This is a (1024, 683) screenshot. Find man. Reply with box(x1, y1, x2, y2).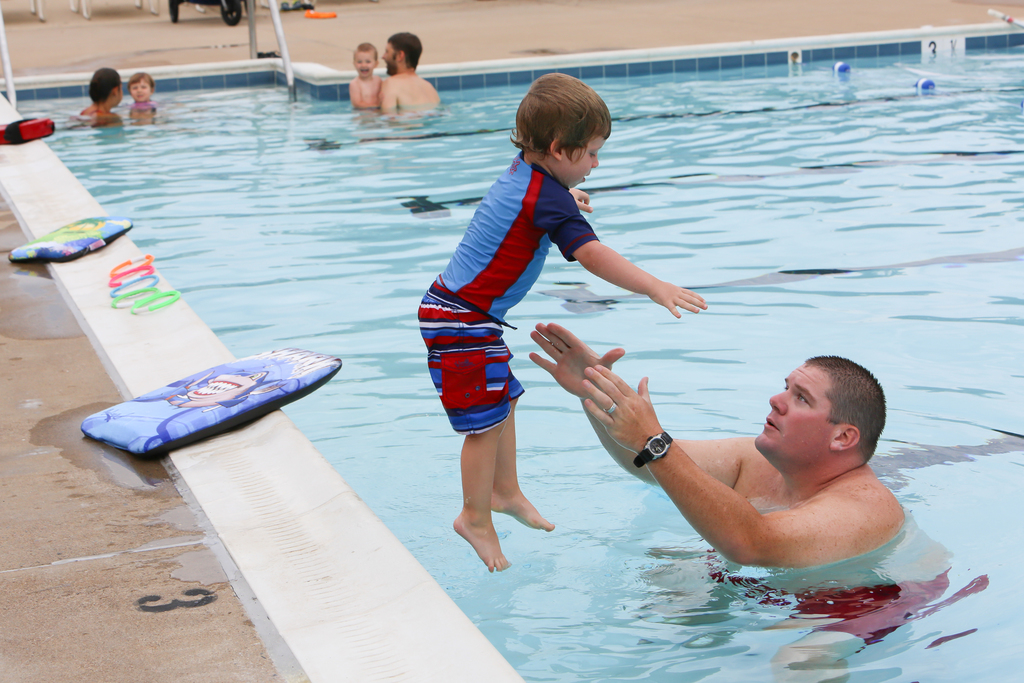
box(376, 31, 439, 114).
